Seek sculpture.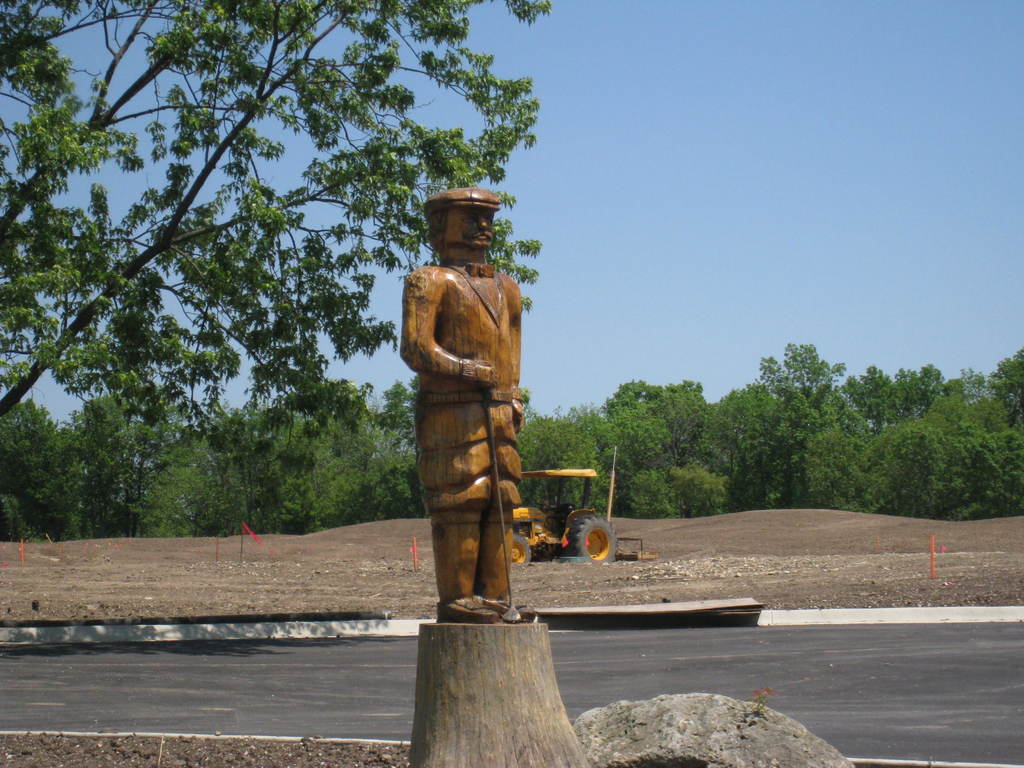
<bbox>388, 179, 553, 628</bbox>.
